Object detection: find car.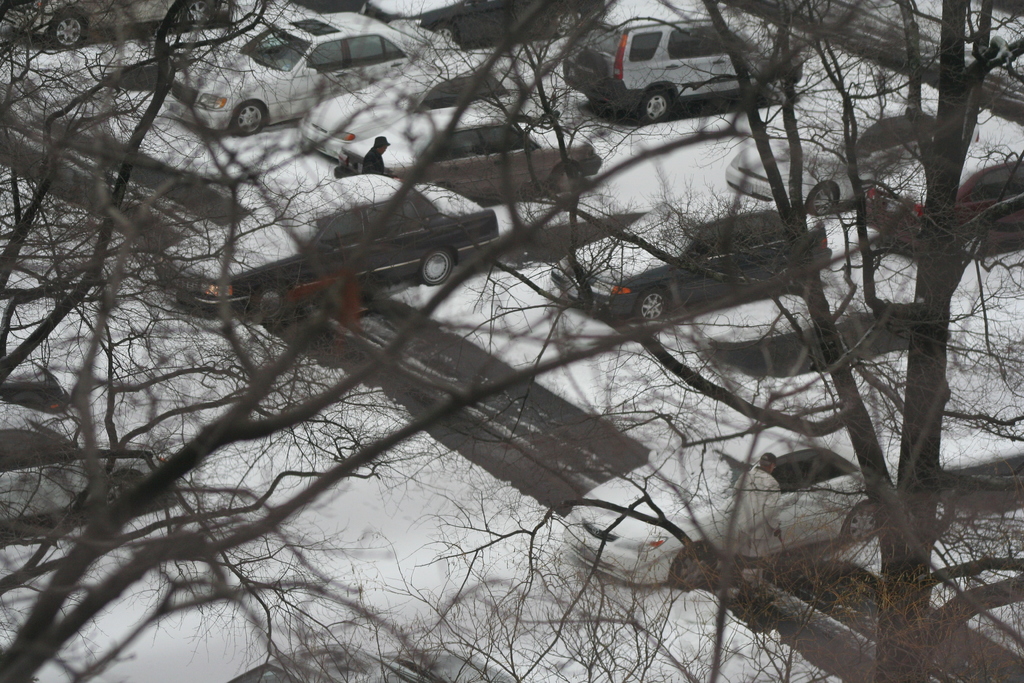
x1=562, y1=415, x2=878, y2=591.
